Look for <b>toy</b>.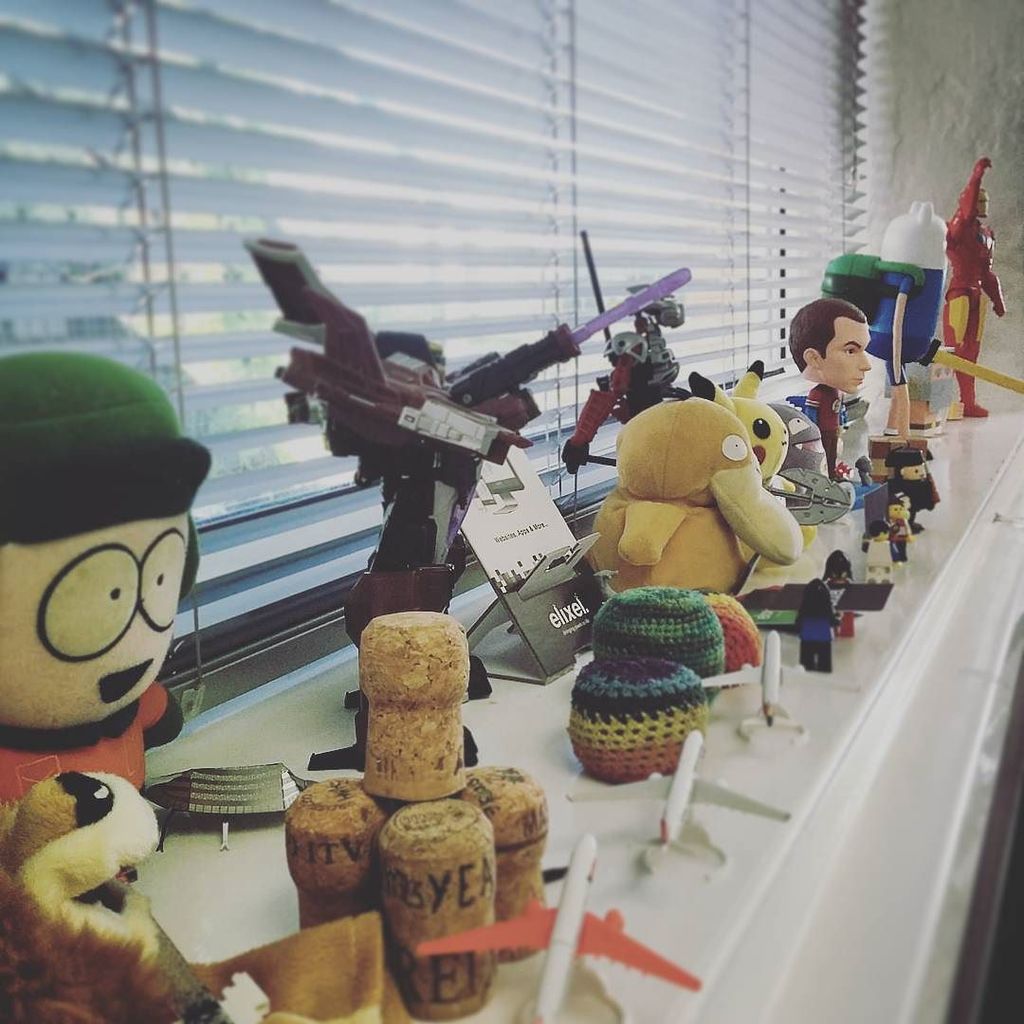
Found: {"x1": 0, "y1": 314, "x2": 279, "y2": 1023}.
